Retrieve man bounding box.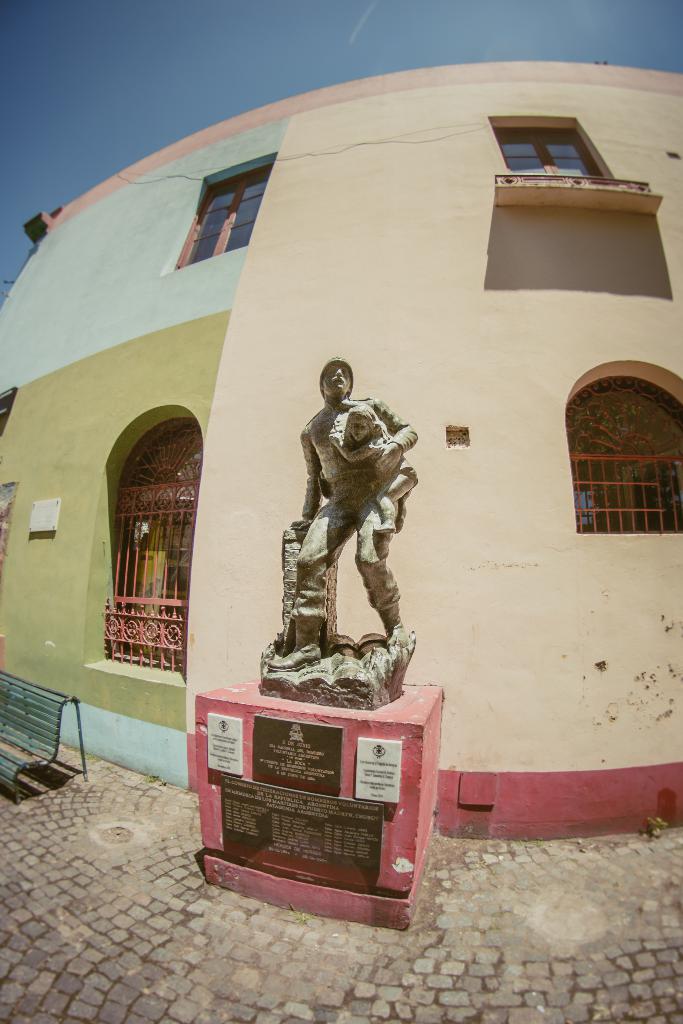
Bounding box: <box>264,349,425,691</box>.
